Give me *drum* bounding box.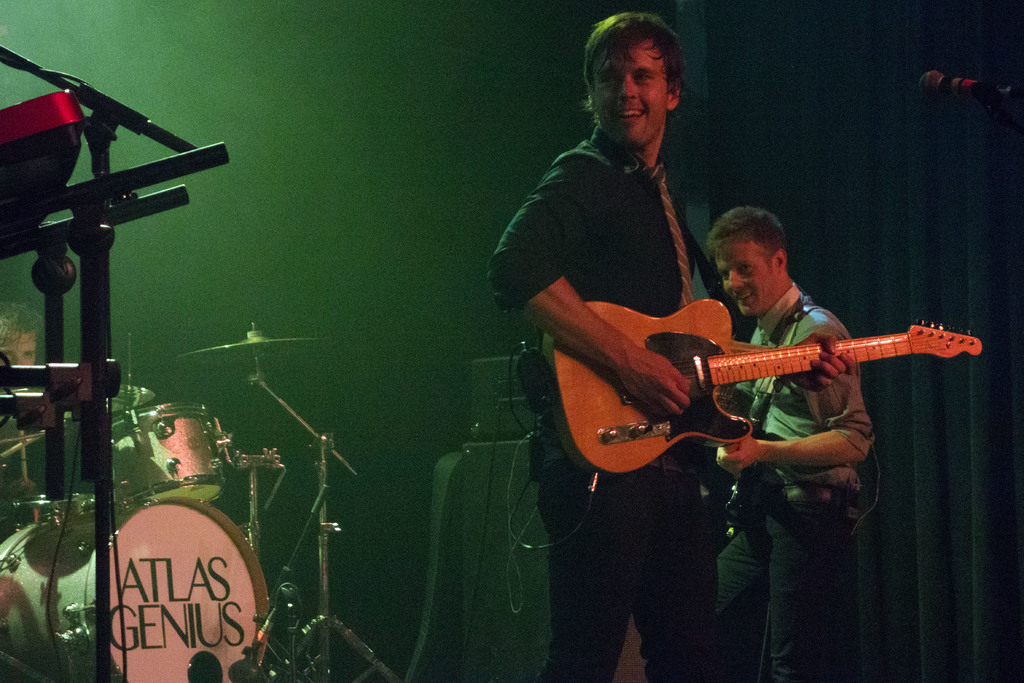
95 395 236 512.
